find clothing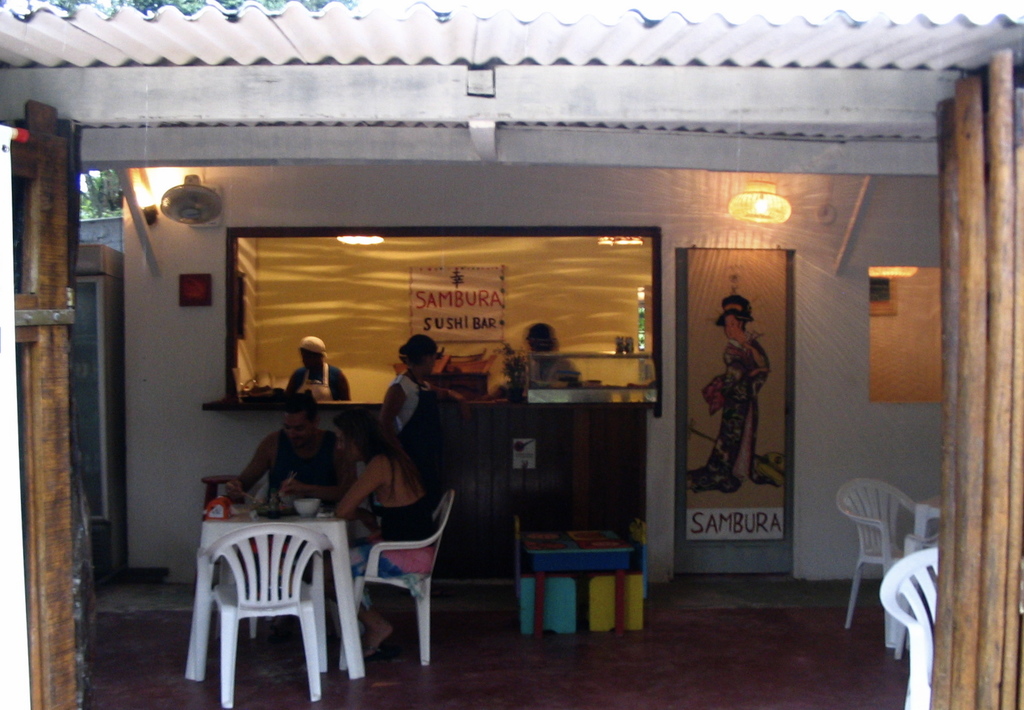
<box>687,342,755,495</box>
